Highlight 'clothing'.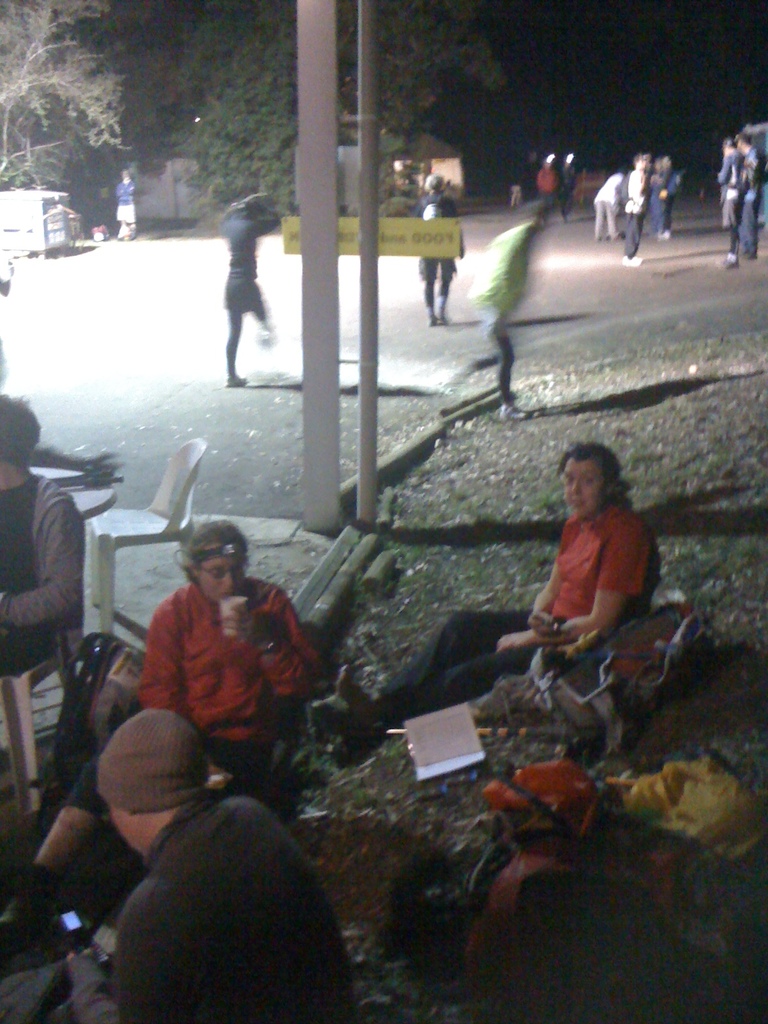
Highlighted region: select_region(0, 474, 85, 737).
